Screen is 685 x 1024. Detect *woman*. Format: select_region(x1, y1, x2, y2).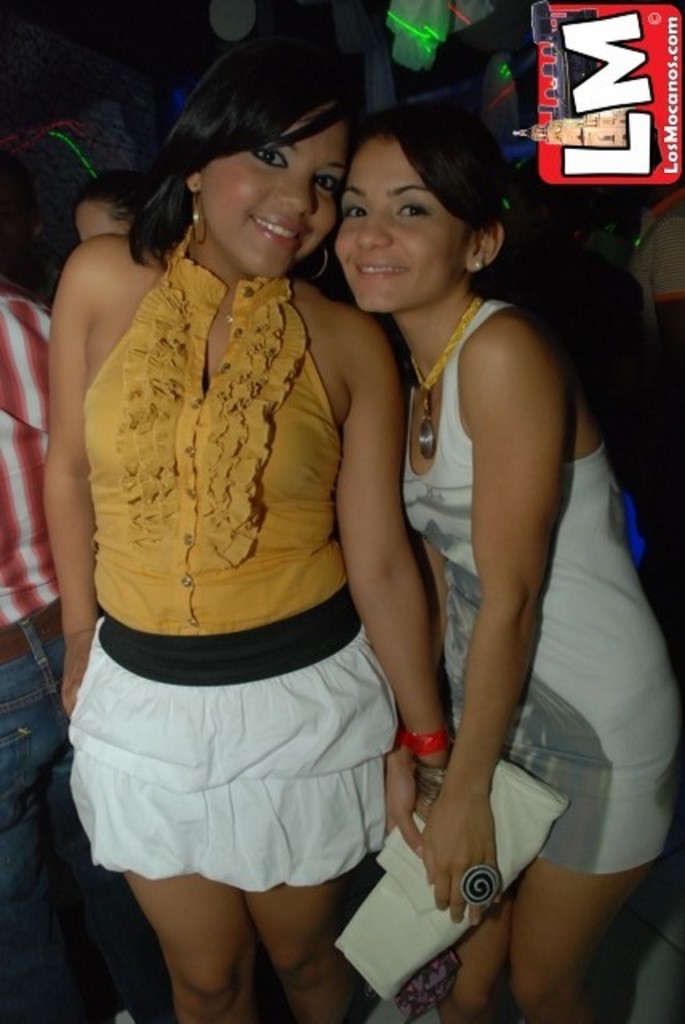
select_region(386, 93, 683, 1022).
